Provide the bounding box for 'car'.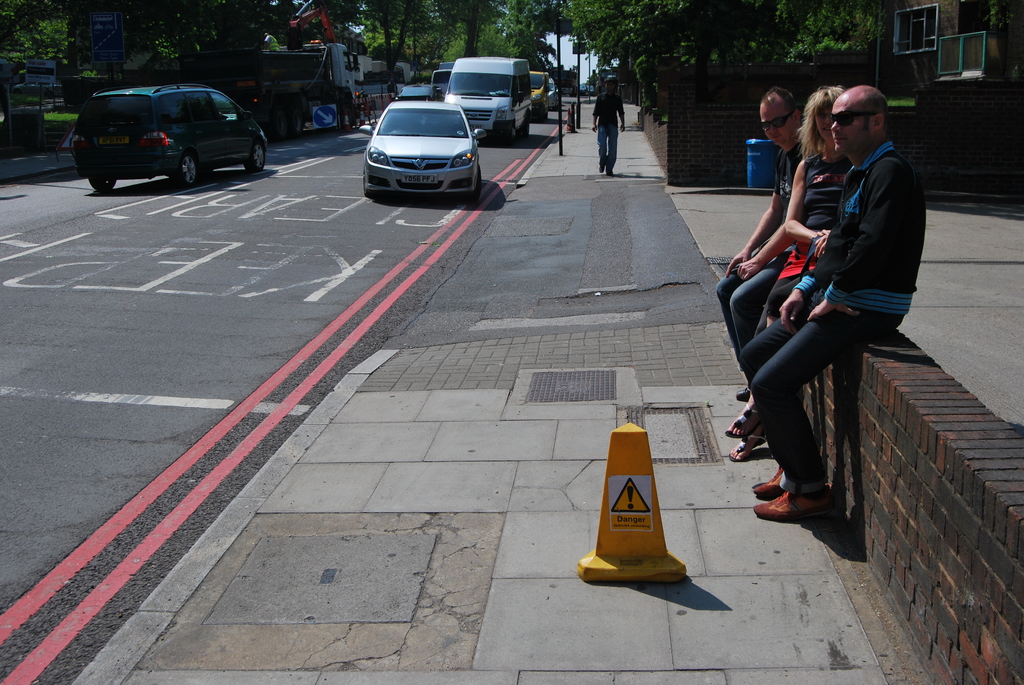
box=[434, 63, 452, 101].
